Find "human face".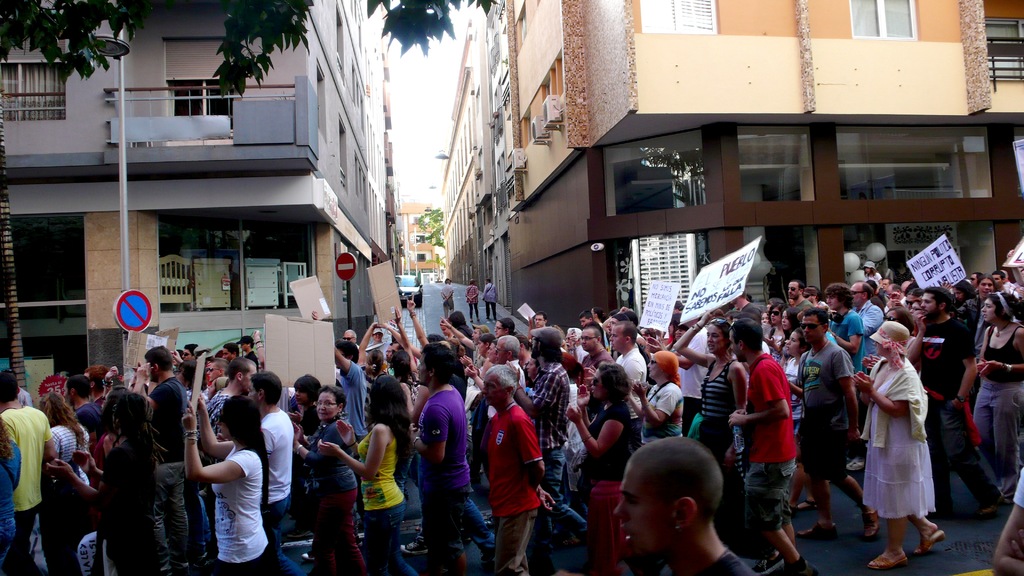
[789, 281, 797, 300].
